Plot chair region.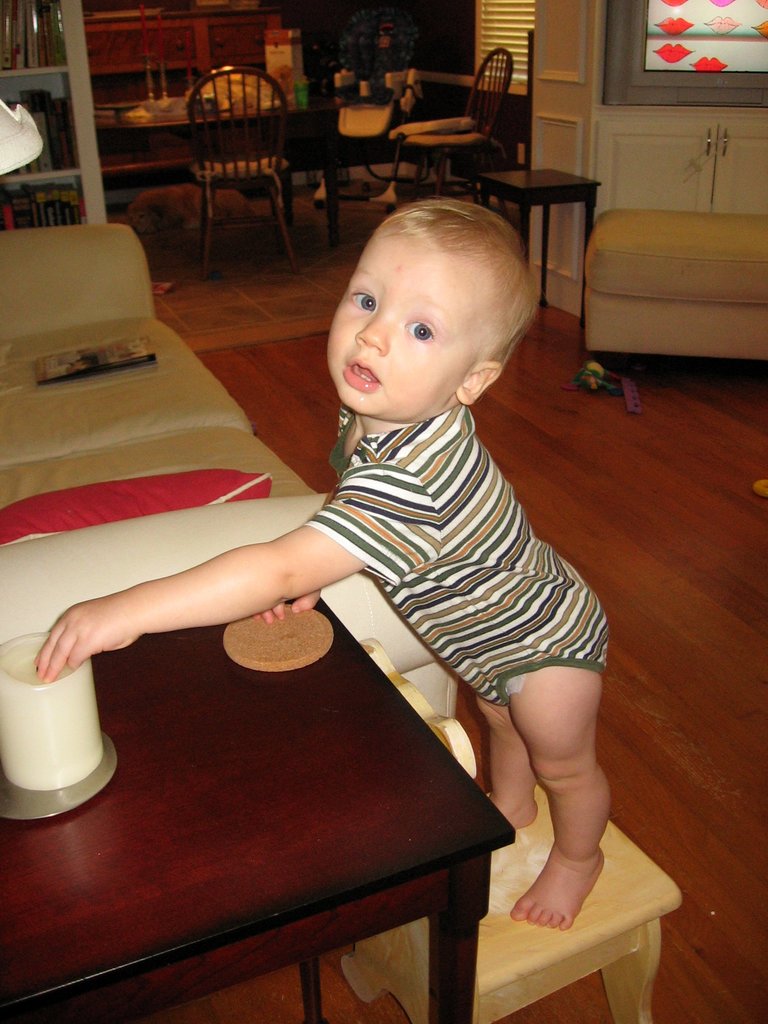
Plotted at [x1=179, y1=63, x2=305, y2=267].
